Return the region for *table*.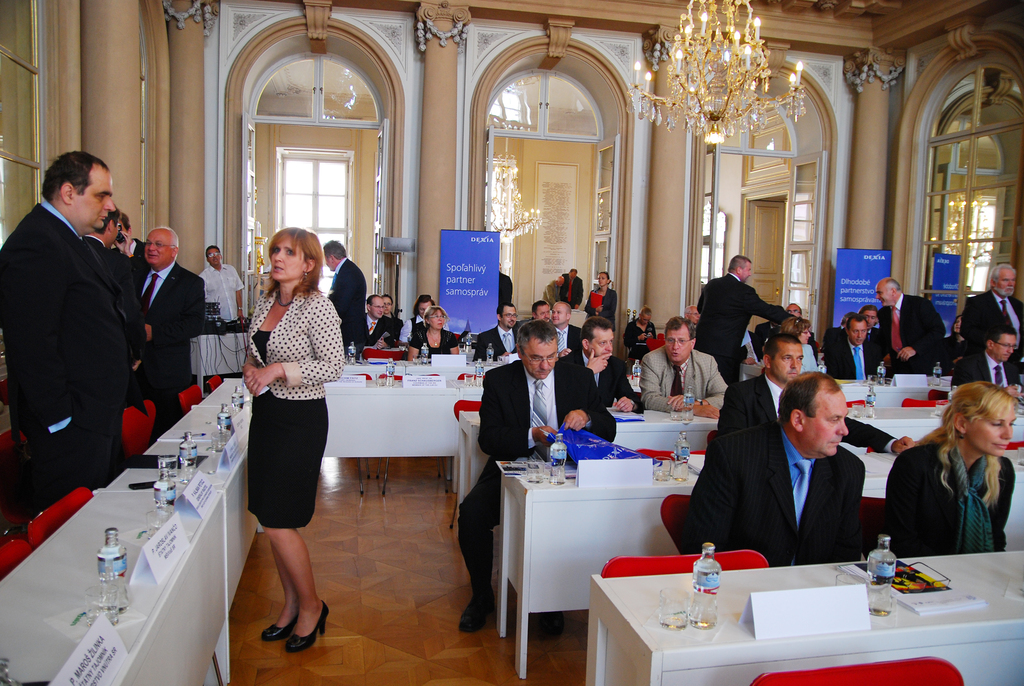
Rect(501, 442, 1023, 683).
